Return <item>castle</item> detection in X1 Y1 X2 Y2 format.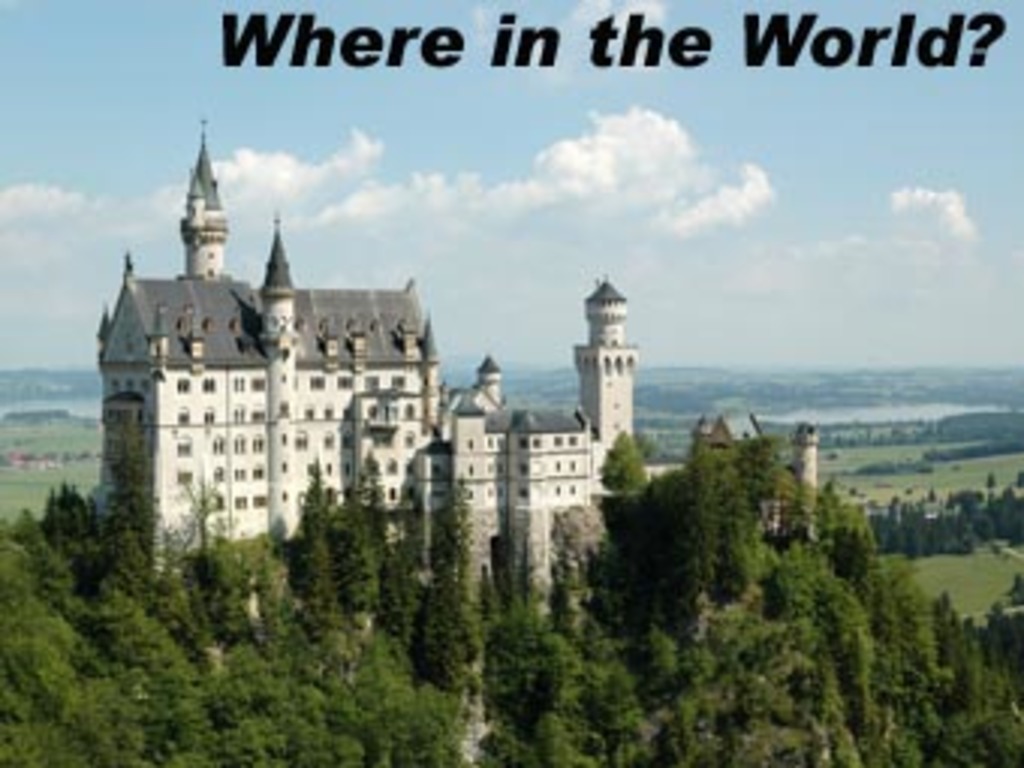
75 111 828 623.
